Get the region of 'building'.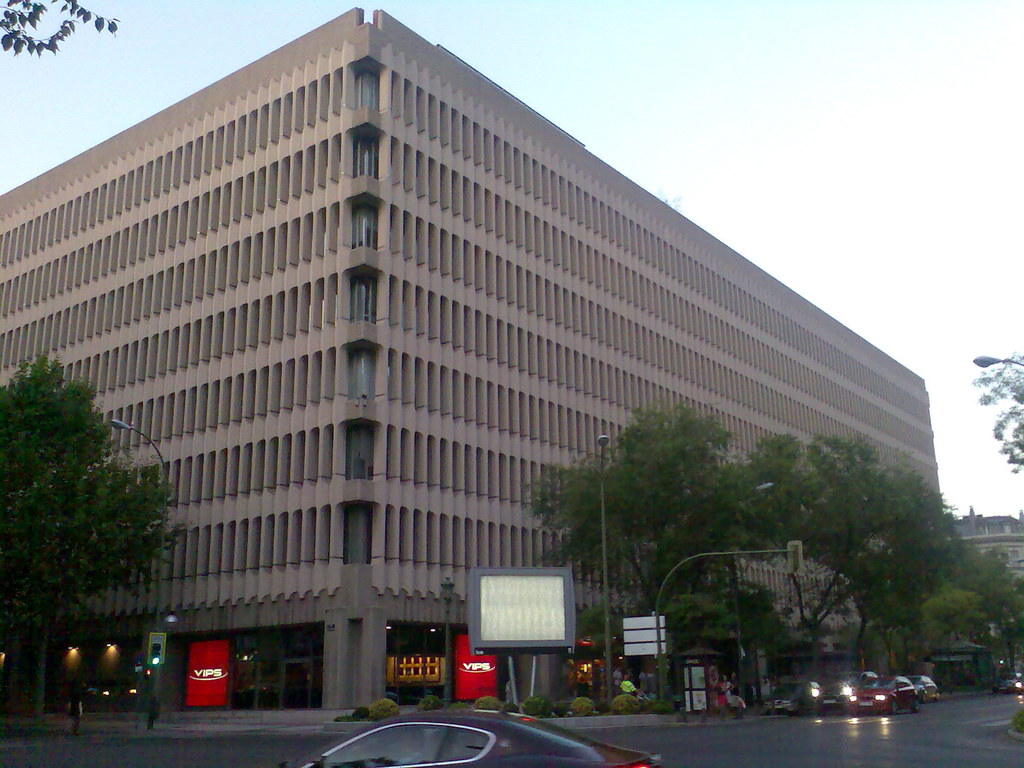
0 5 945 709.
